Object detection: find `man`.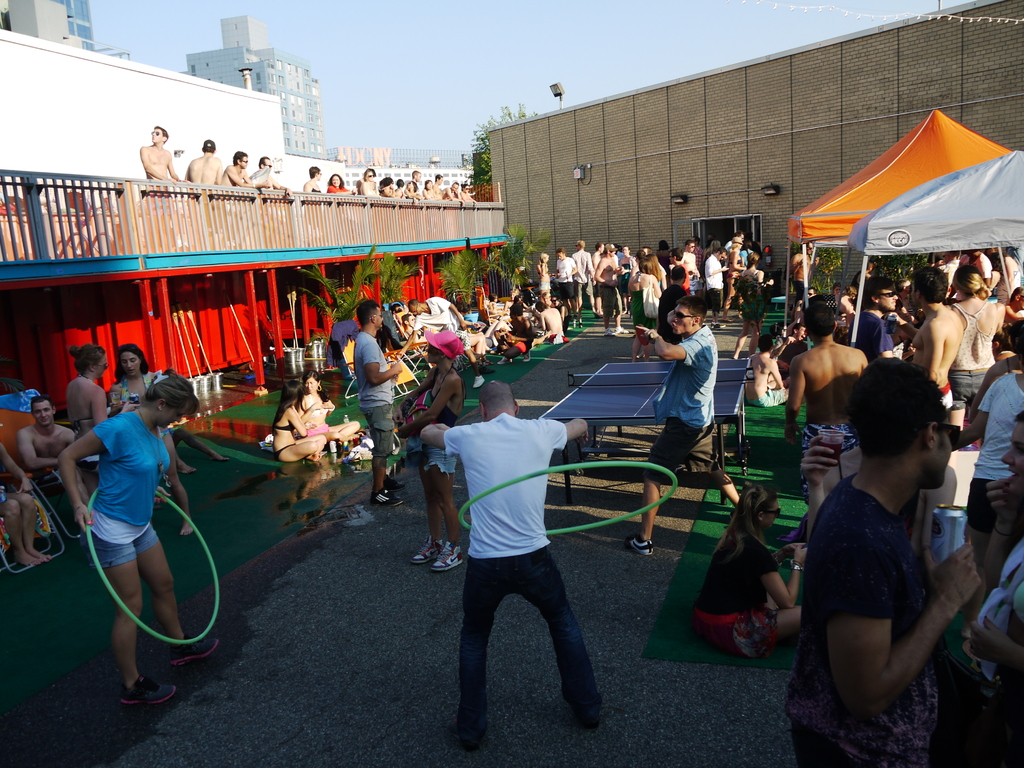
box=[626, 295, 744, 552].
